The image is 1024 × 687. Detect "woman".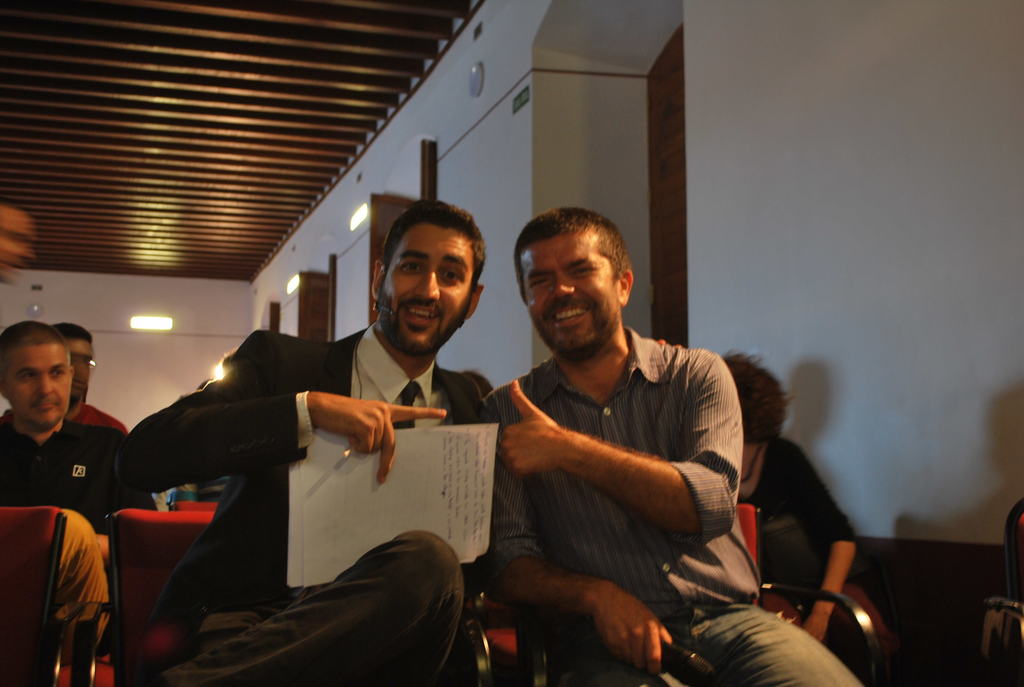
Detection: crop(705, 351, 851, 644).
